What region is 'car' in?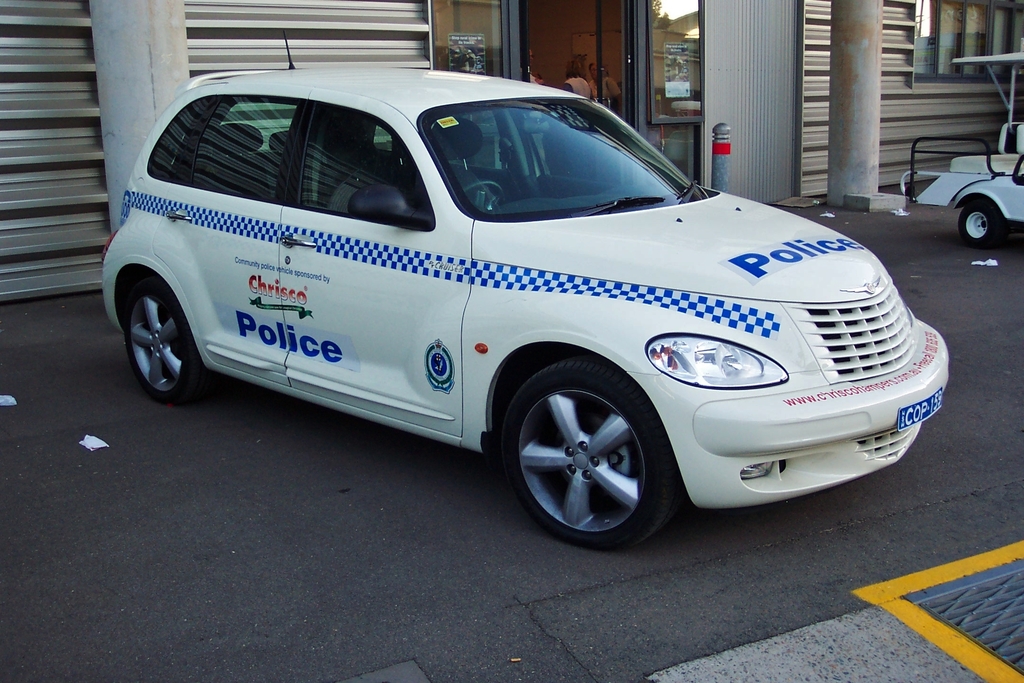
(93, 54, 936, 547).
